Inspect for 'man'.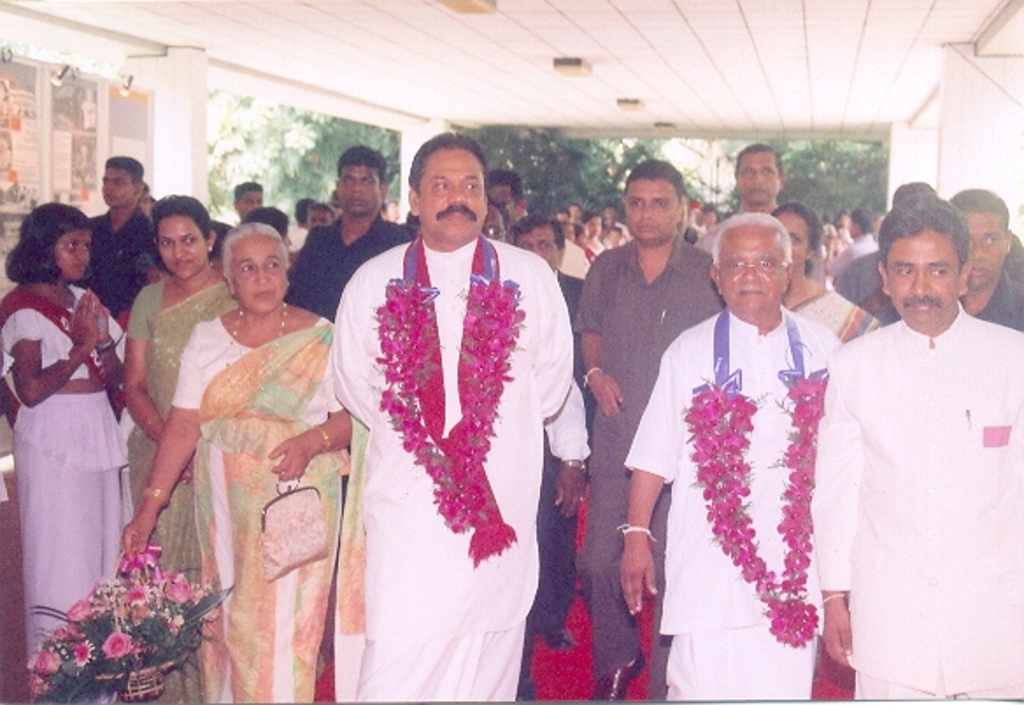
Inspection: 691, 146, 787, 261.
